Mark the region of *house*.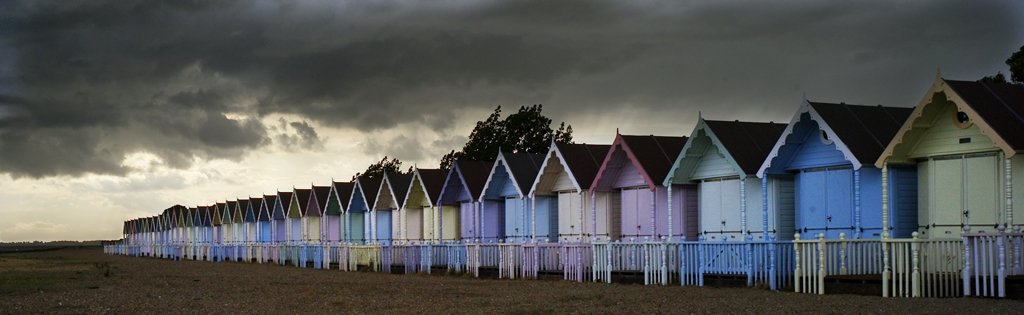
Region: bbox=[118, 216, 135, 252].
